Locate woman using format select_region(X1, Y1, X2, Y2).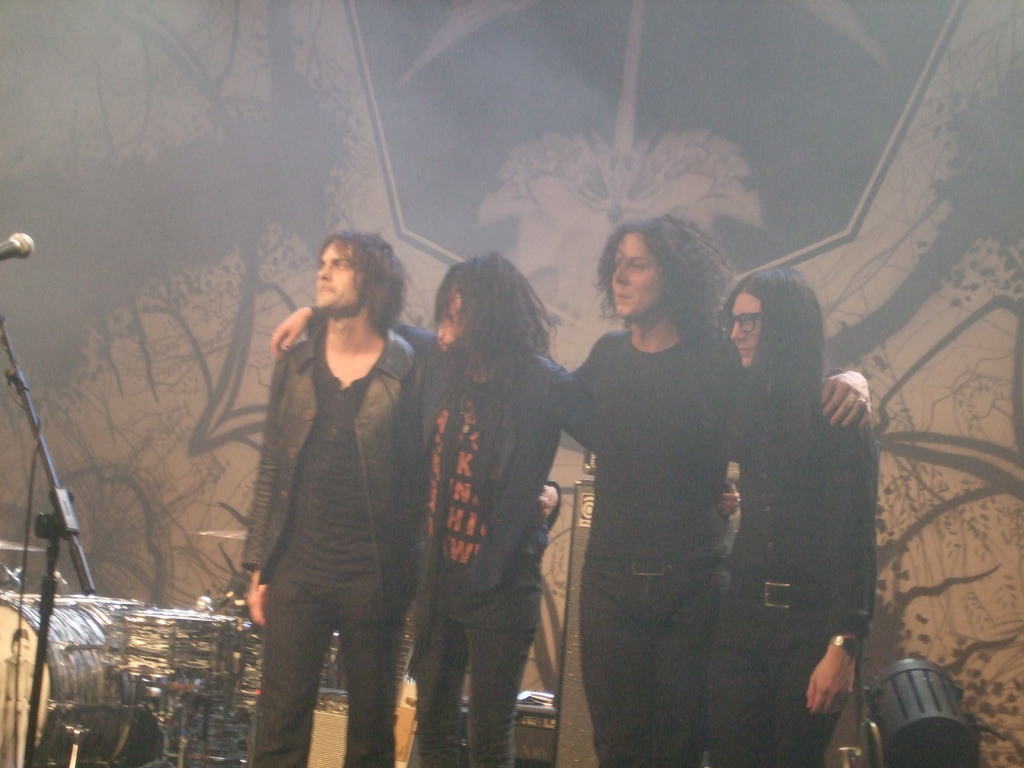
select_region(268, 245, 742, 767).
